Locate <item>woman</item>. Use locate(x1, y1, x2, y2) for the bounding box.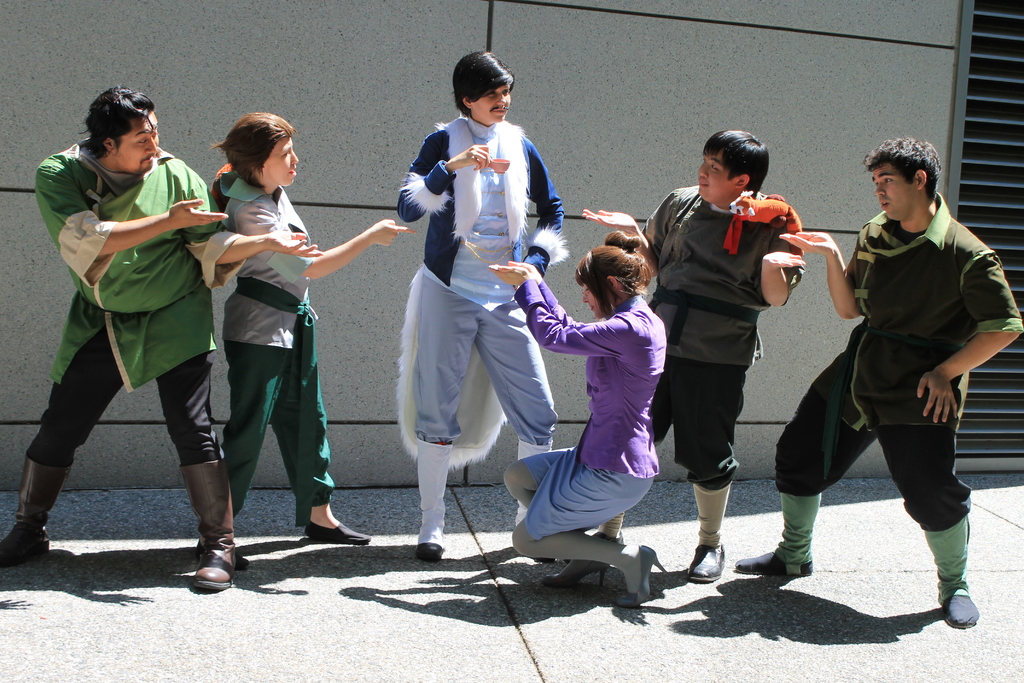
locate(195, 110, 425, 572).
